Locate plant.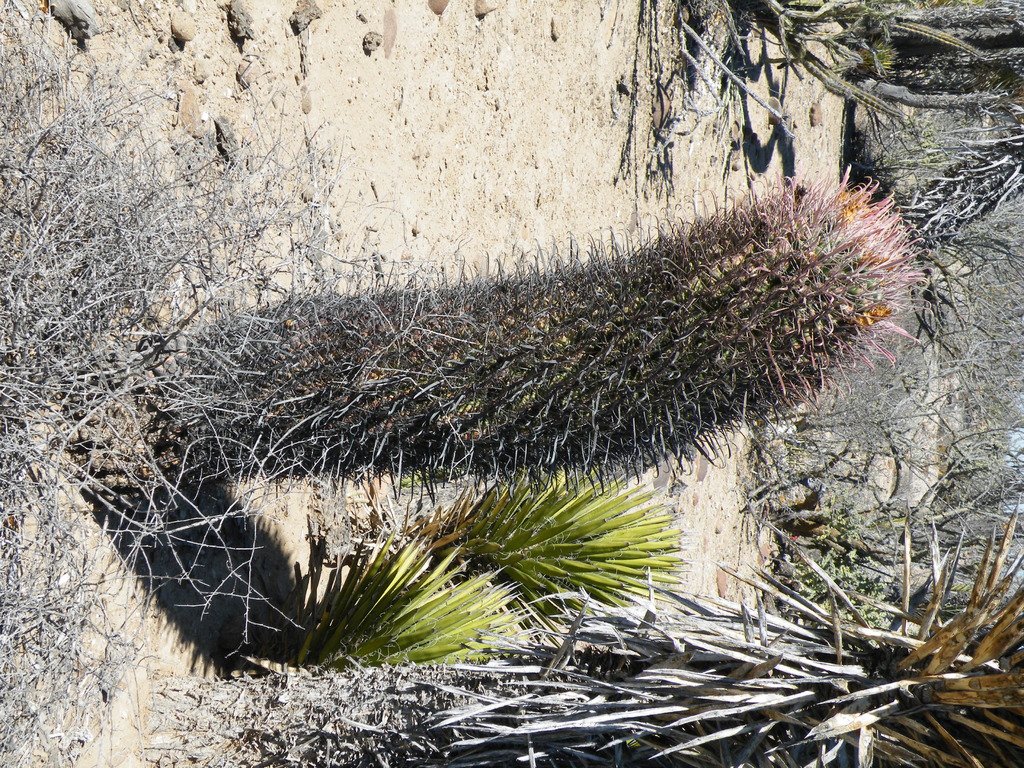
Bounding box: <bbox>401, 465, 690, 616</bbox>.
